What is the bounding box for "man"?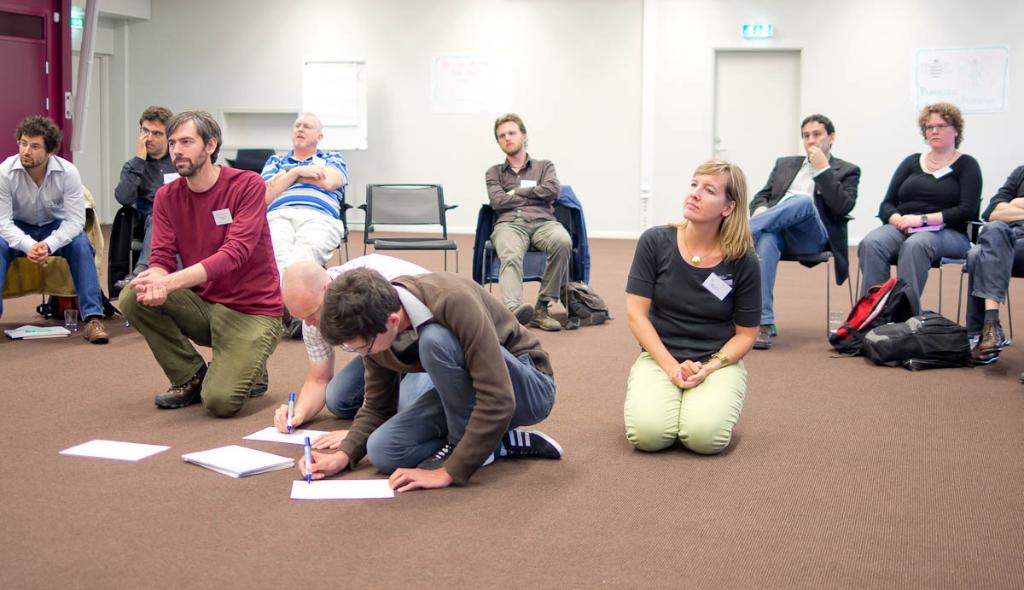
rect(315, 261, 581, 485).
